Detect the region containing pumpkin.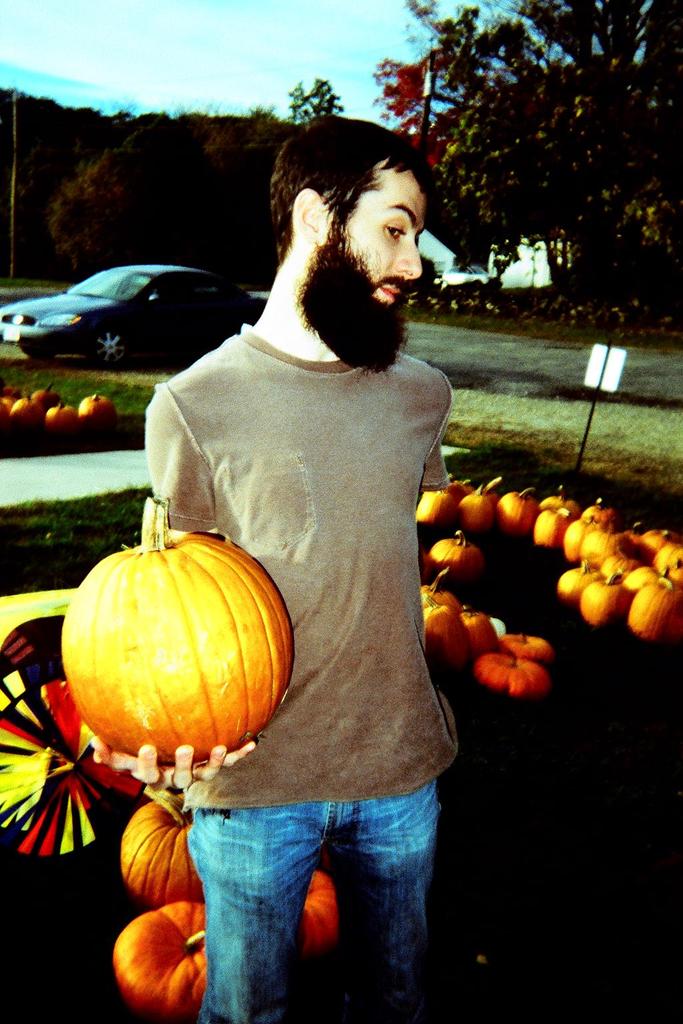
detection(108, 897, 211, 1023).
